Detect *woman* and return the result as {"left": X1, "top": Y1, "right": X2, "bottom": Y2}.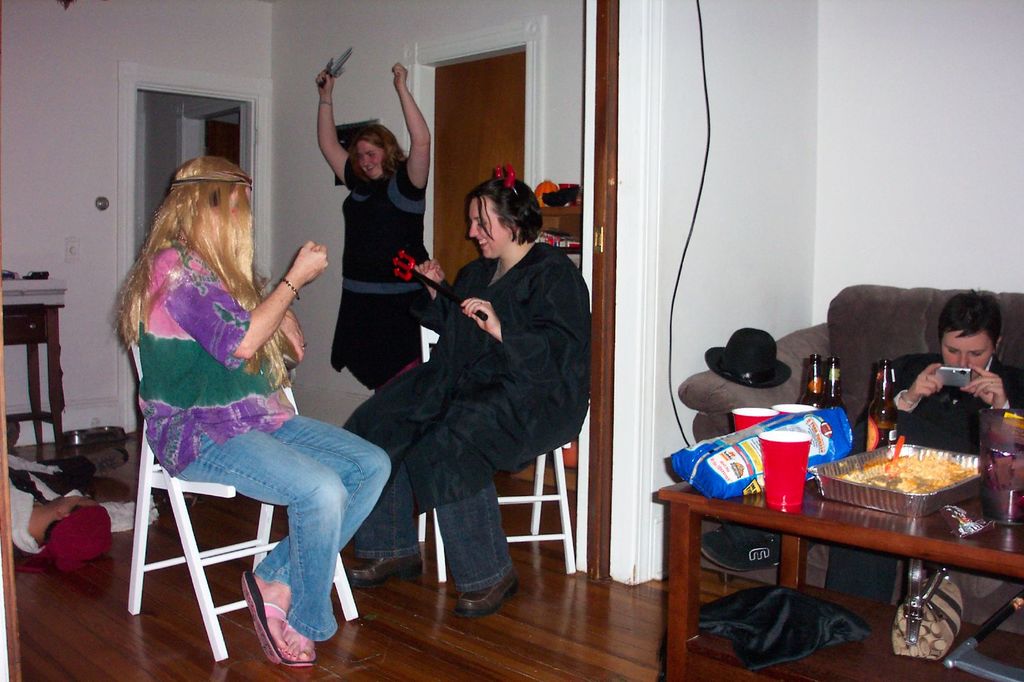
{"left": 368, "top": 135, "right": 556, "bottom": 627}.
